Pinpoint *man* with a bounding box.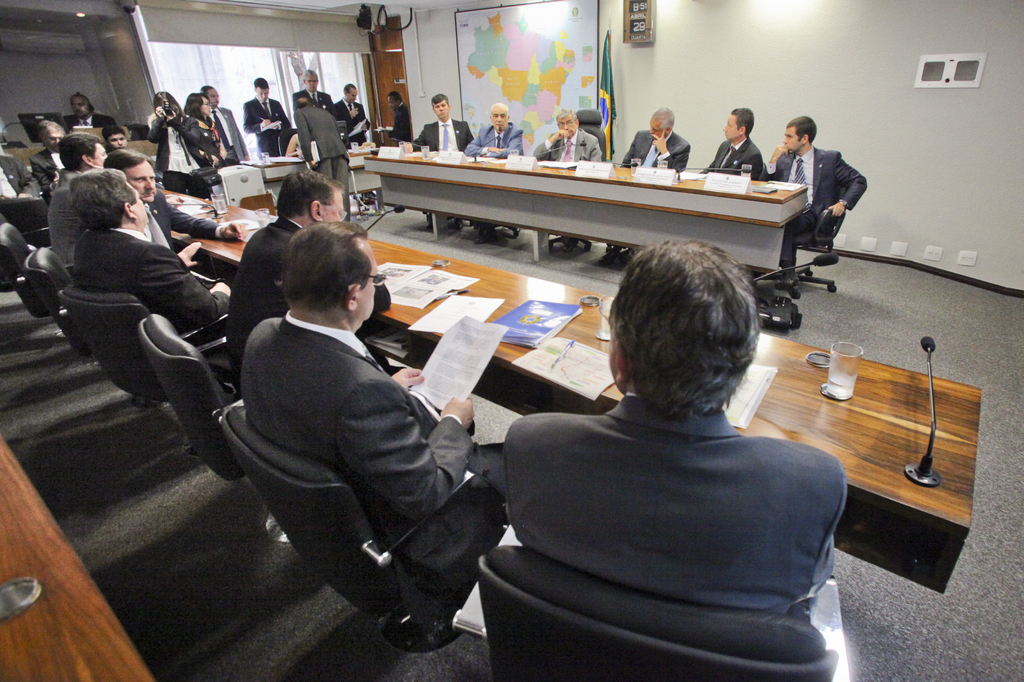
<bbox>689, 105, 765, 187</bbox>.
